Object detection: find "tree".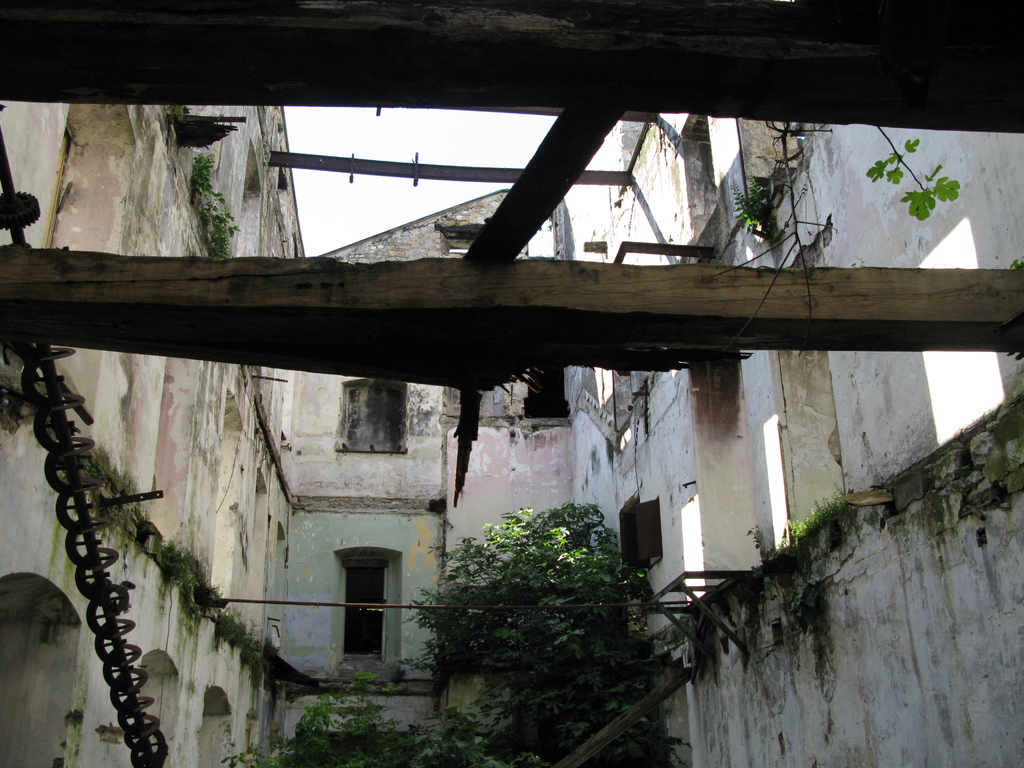
bbox=(218, 650, 552, 767).
